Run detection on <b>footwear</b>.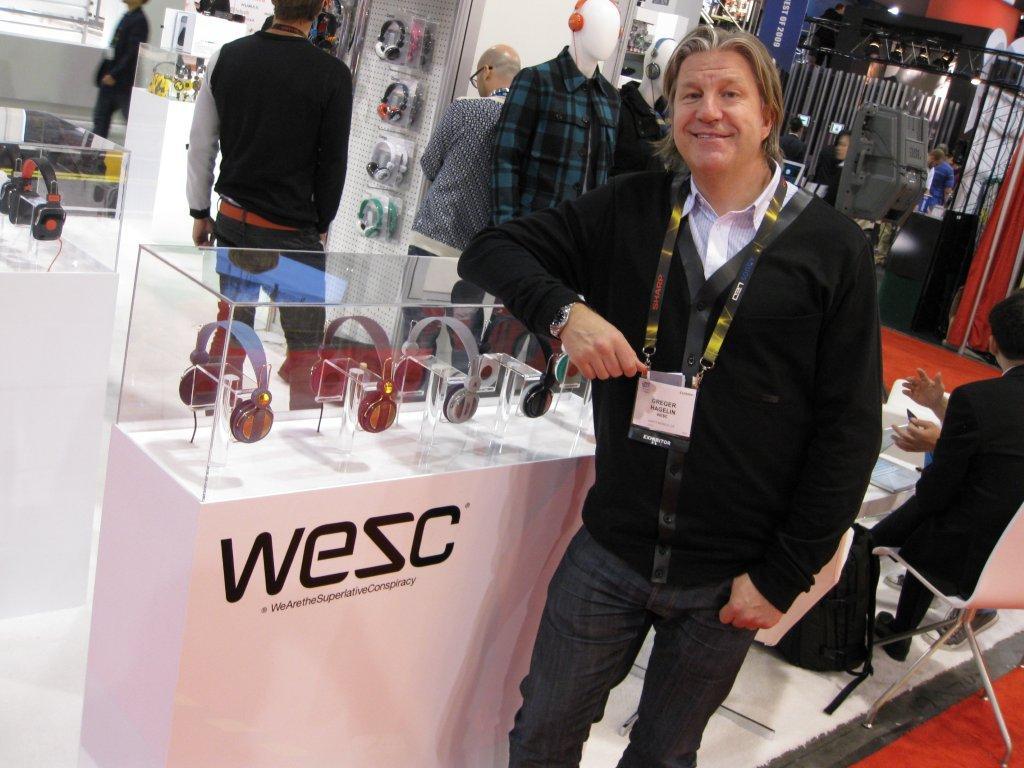
Result: <bbox>921, 604, 1001, 650</bbox>.
